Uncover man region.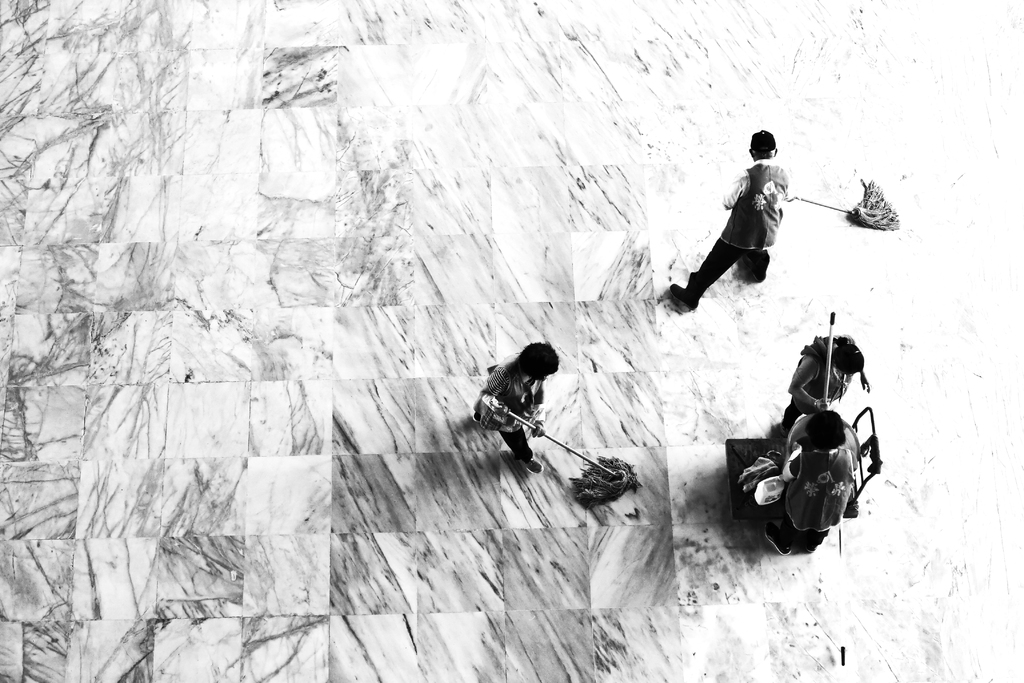
Uncovered: bbox=[668, 126, 785, 309].
